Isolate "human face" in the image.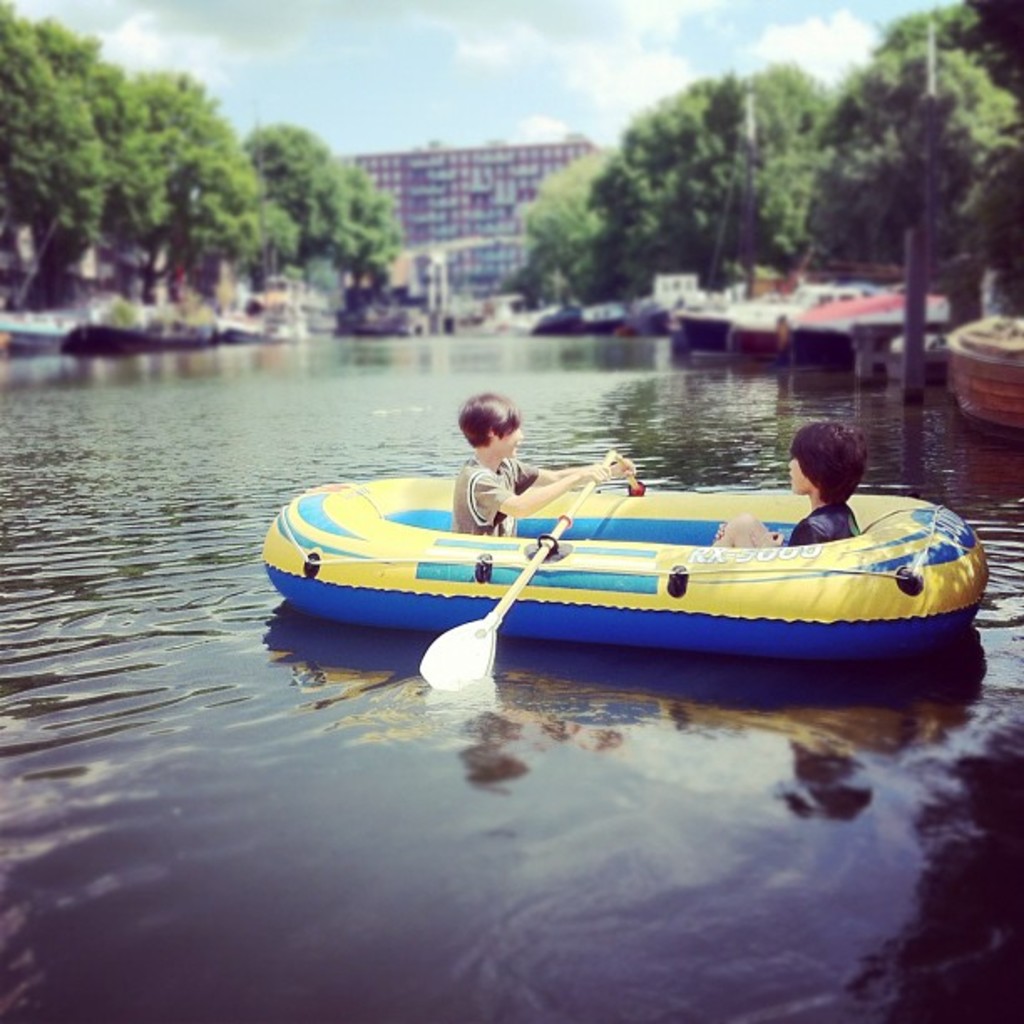
Isolated region: region(497, 422, 522, 453).
